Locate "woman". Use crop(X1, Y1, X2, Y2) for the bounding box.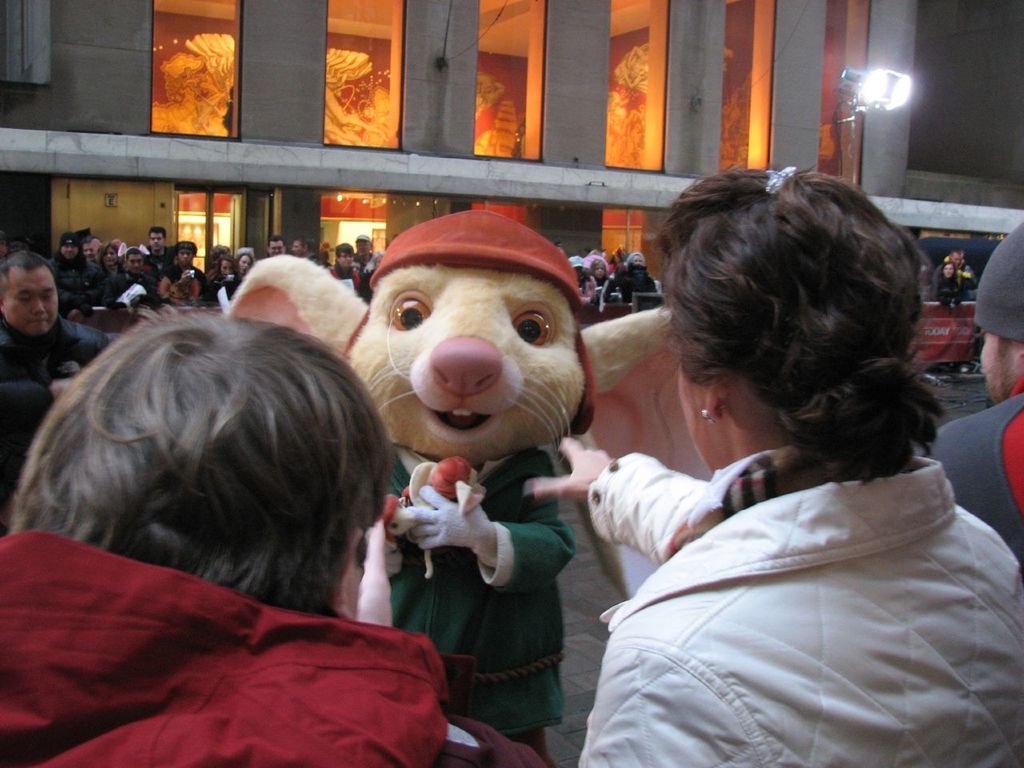
crop(590, 257, 615, 302).
